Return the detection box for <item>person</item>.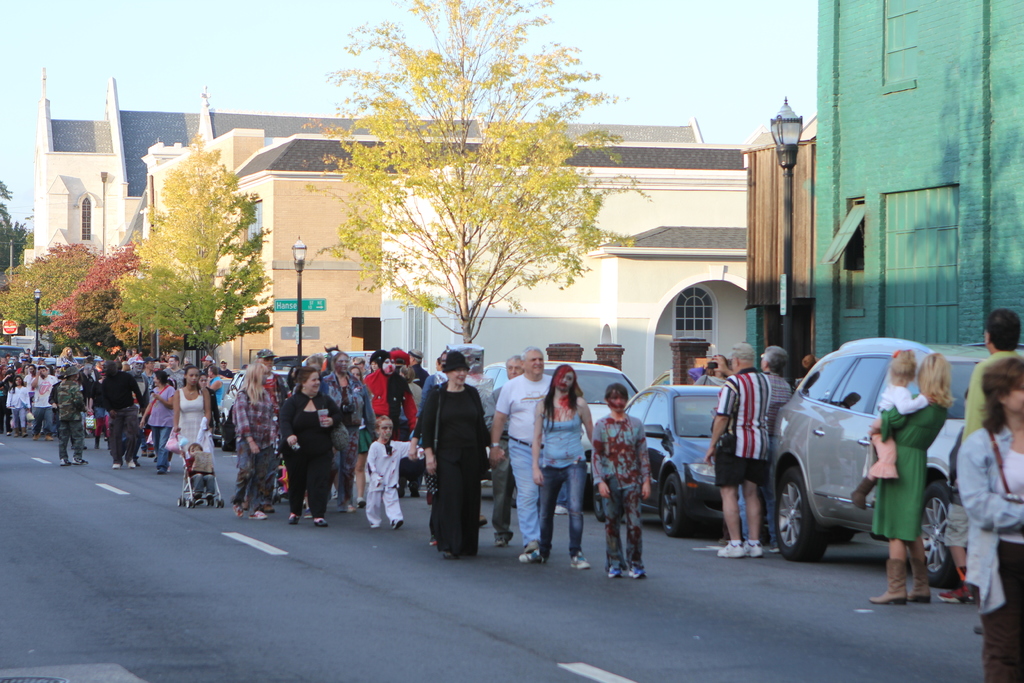
detection(704, 347, 764, 568).
